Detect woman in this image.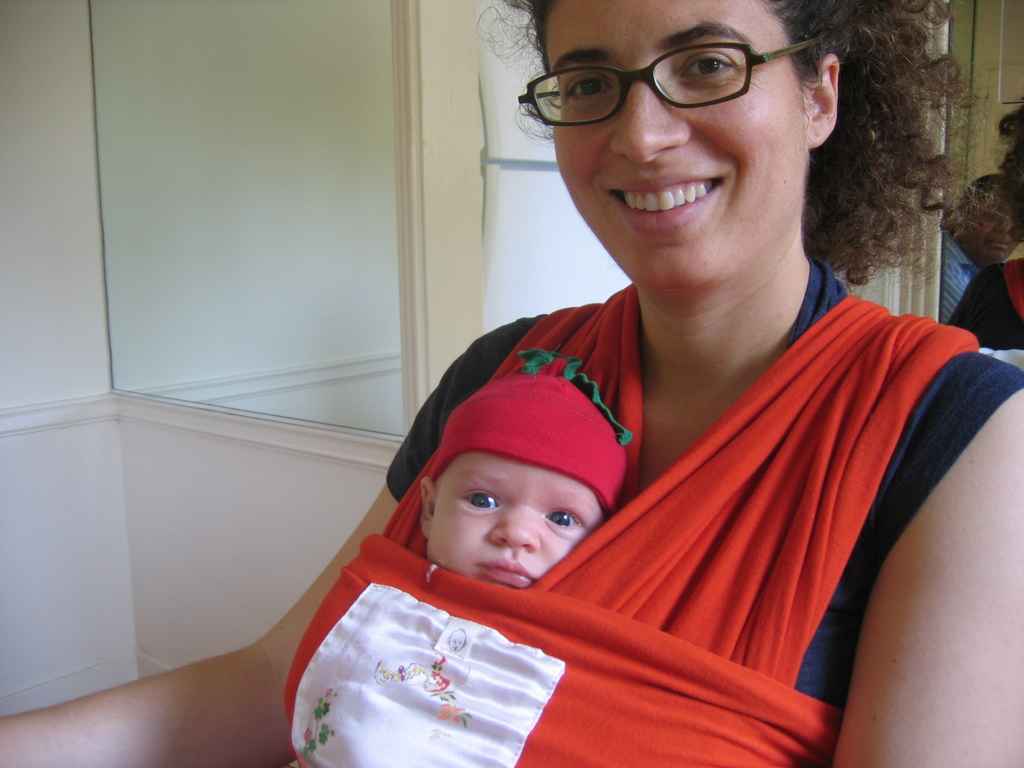
Detection: {"x1": 0, "y1": 0, "x2": 1023, "y2": 767}.
